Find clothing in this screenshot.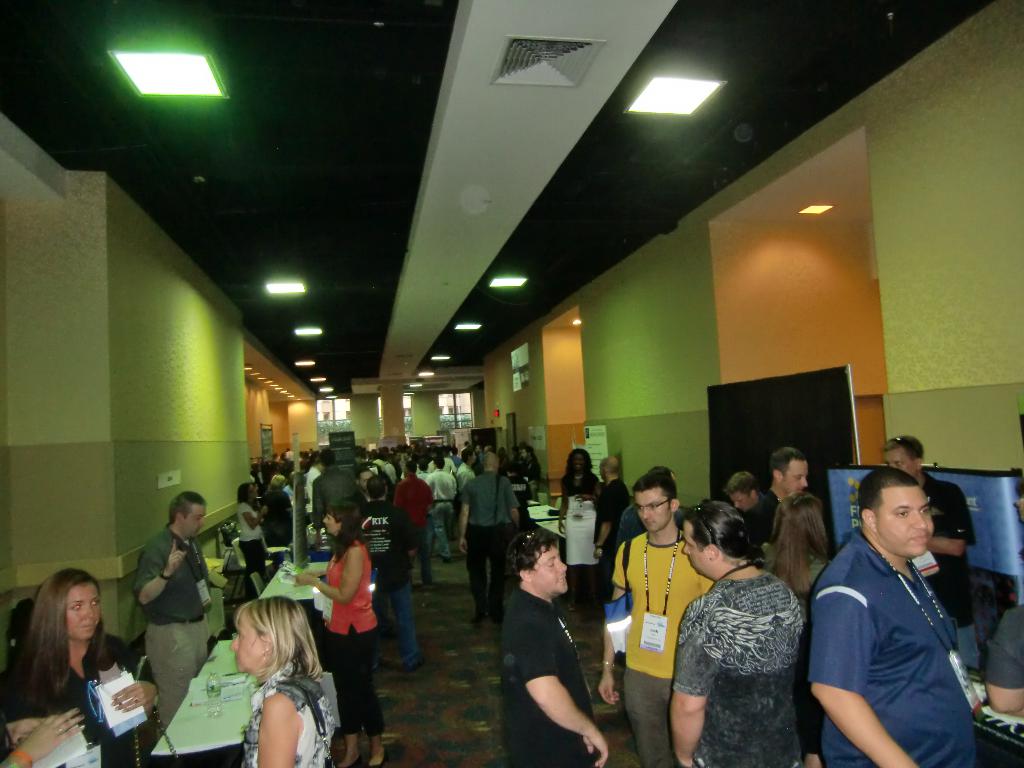
The bounding box for clothing is region(742, 493, 843, 593).
